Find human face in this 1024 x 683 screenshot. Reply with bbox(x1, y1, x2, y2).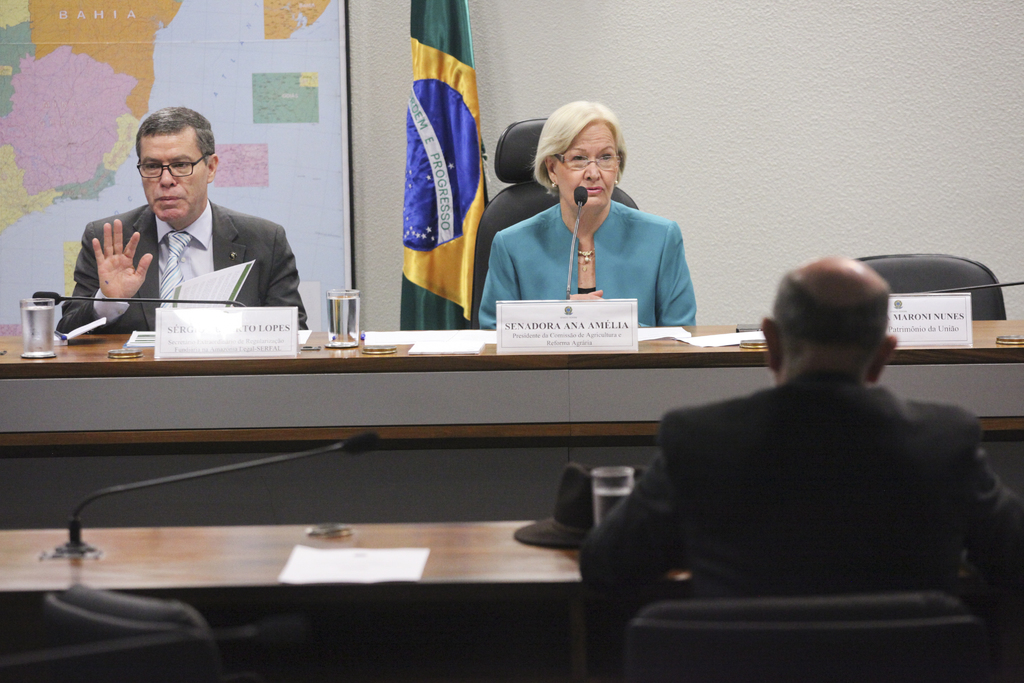
bbox(556, 121, 620, 211).
